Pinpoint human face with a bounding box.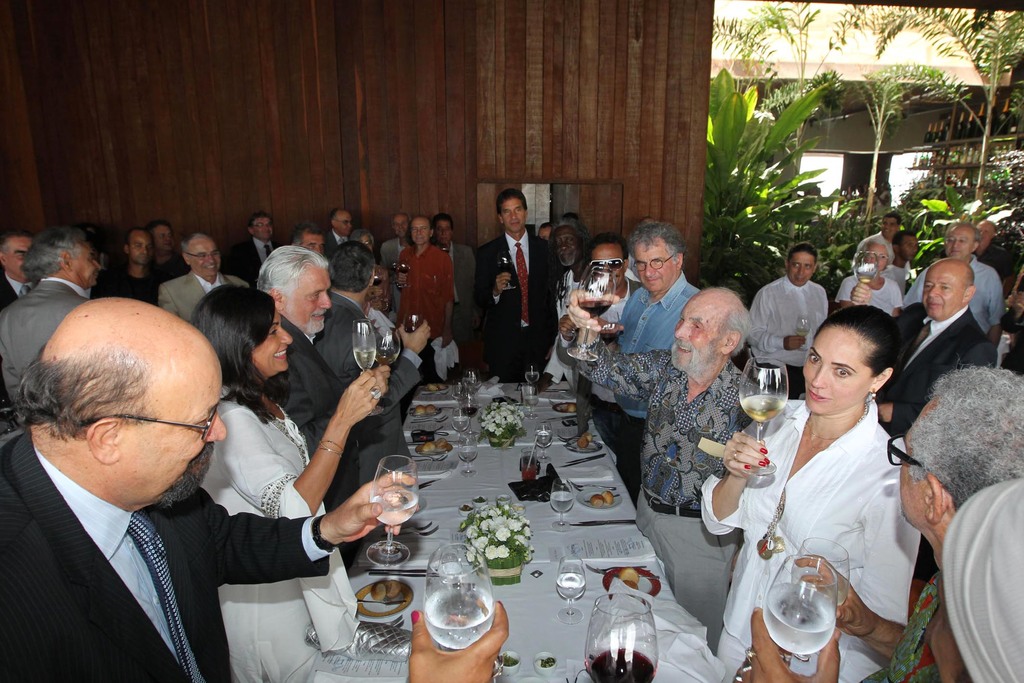
rect(892, 401, 939, 508).
